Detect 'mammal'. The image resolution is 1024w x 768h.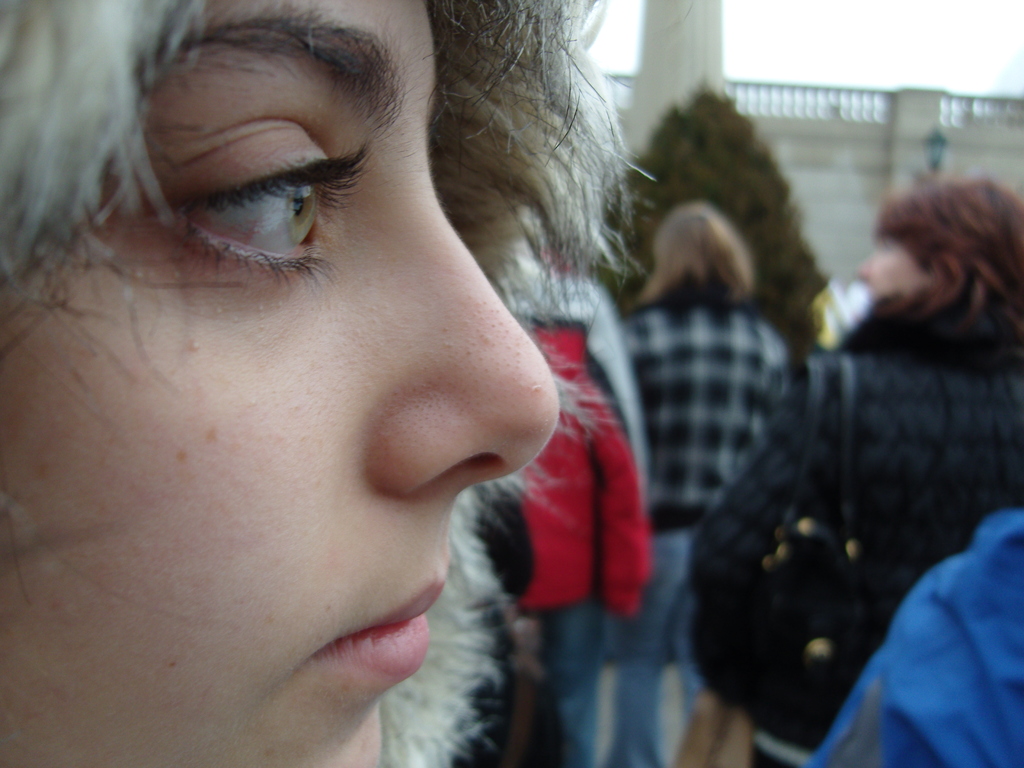
x1=572 y1=190 x2=800 y2=767.
